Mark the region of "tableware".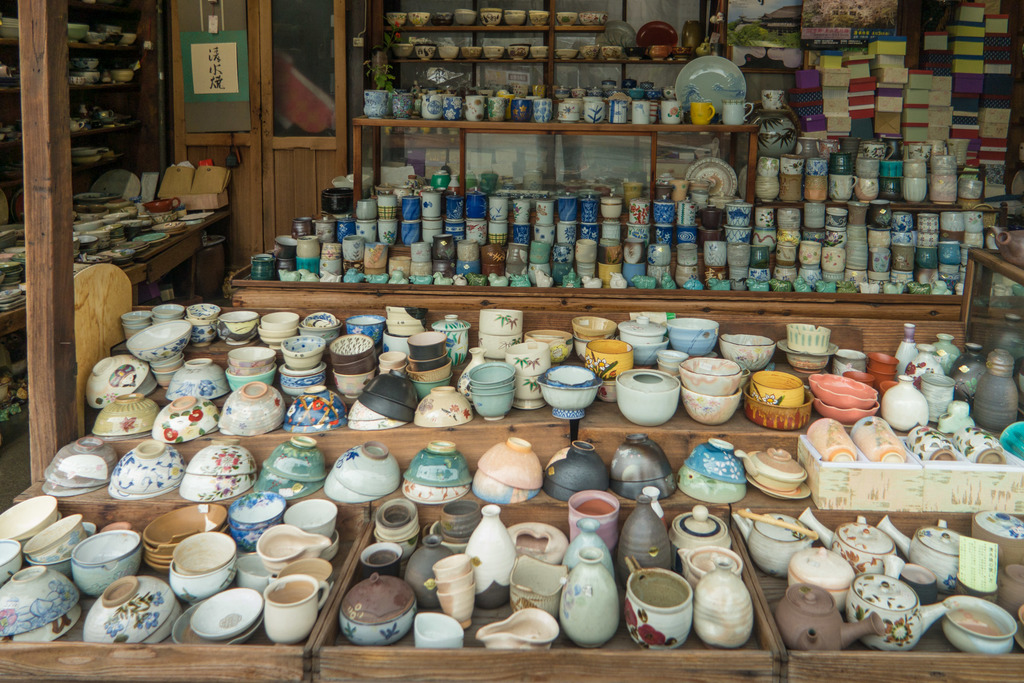
Region: crop(296, 258, 324, 279).
